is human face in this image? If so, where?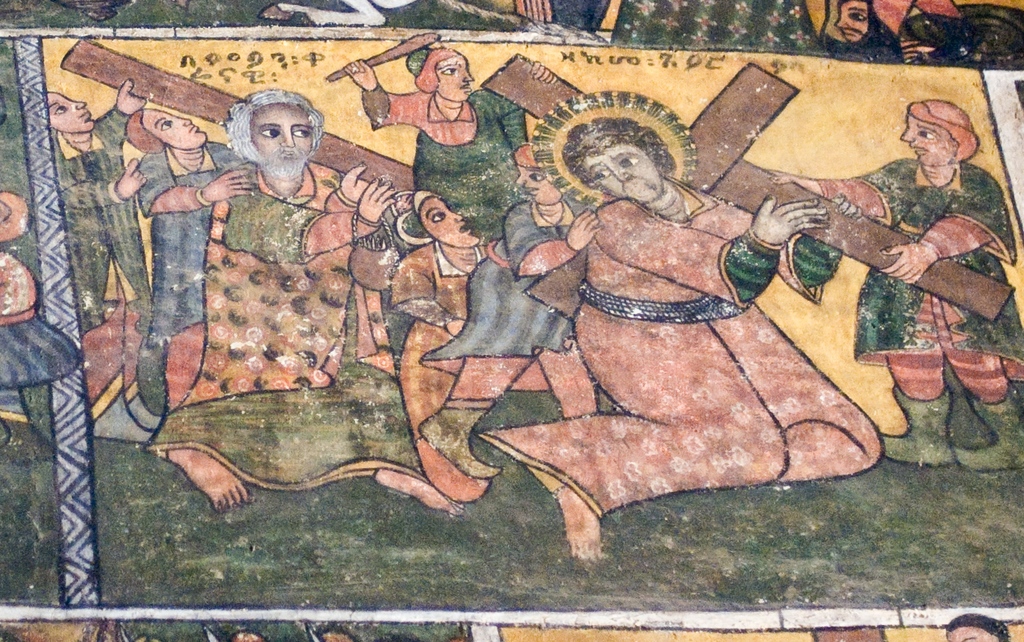
Yes, at <box>143,110,207,152</box>.
